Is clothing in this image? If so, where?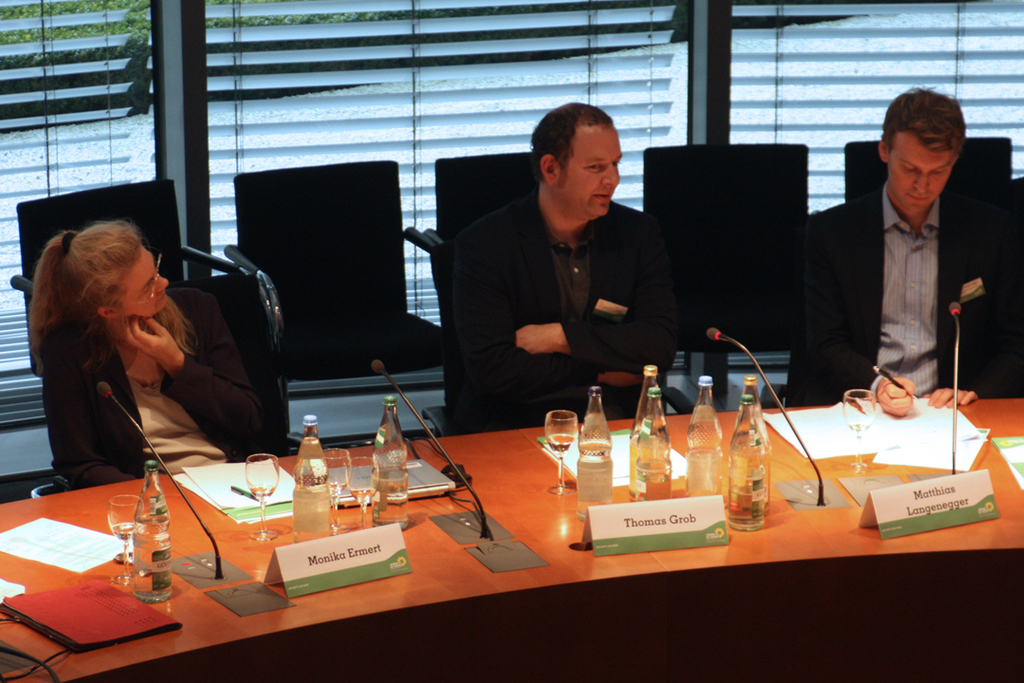
Yes, at {"left": 795, "top": 178, "right": 1023, "bottom": 408}.
